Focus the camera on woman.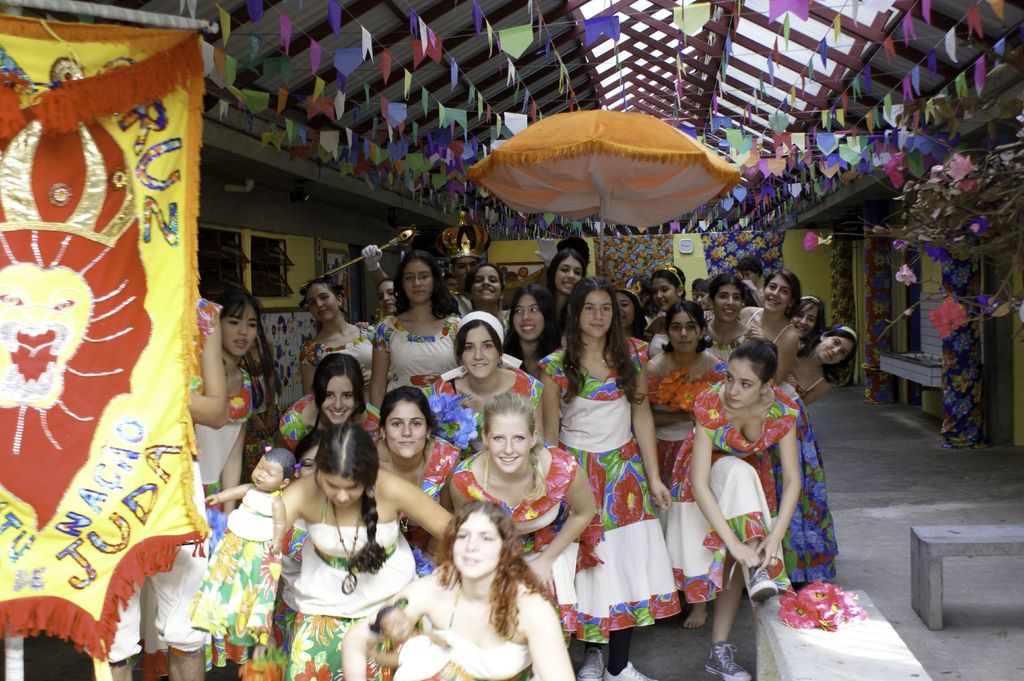
Focus region: <bbox>530, 246, 589, 342</bbox>.
